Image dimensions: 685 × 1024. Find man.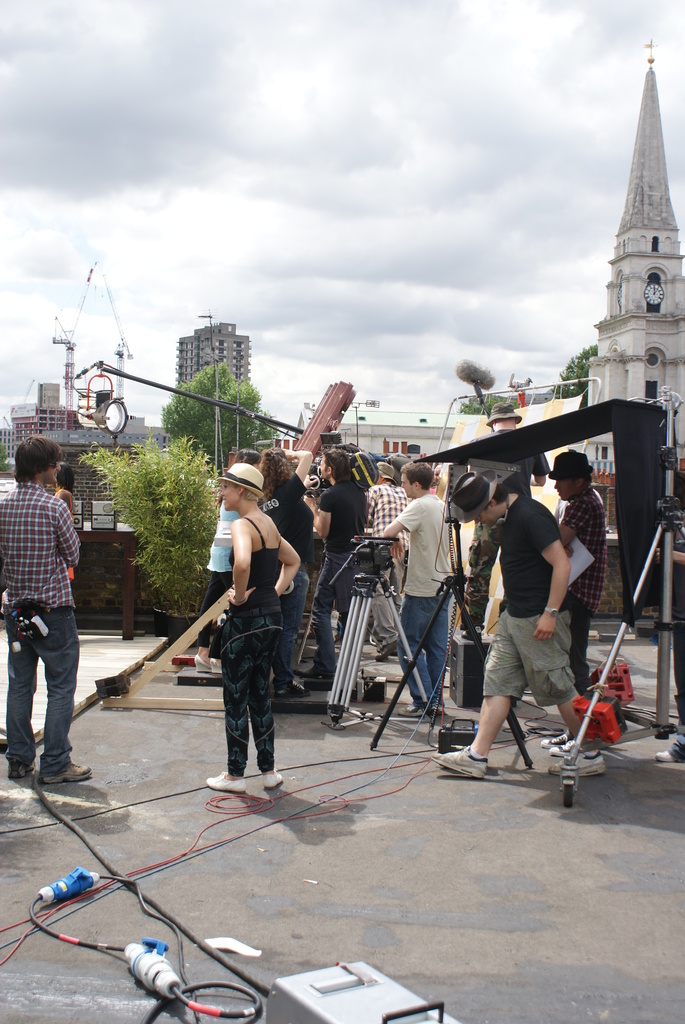
bbox(379, 462, 457, 712).
